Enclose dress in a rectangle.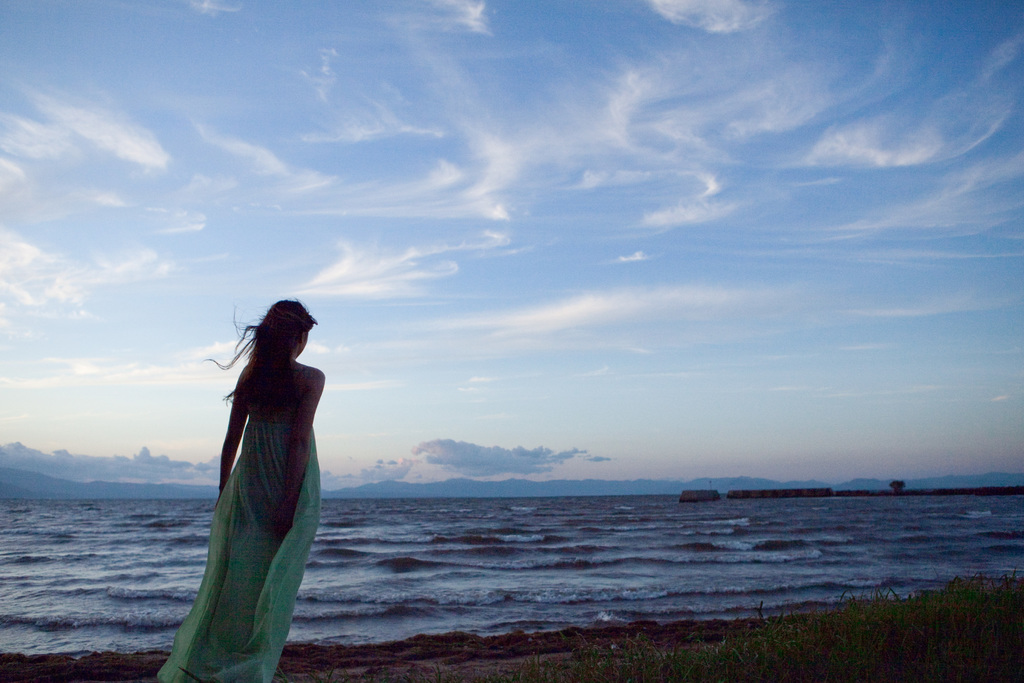
152:413:325:682.
